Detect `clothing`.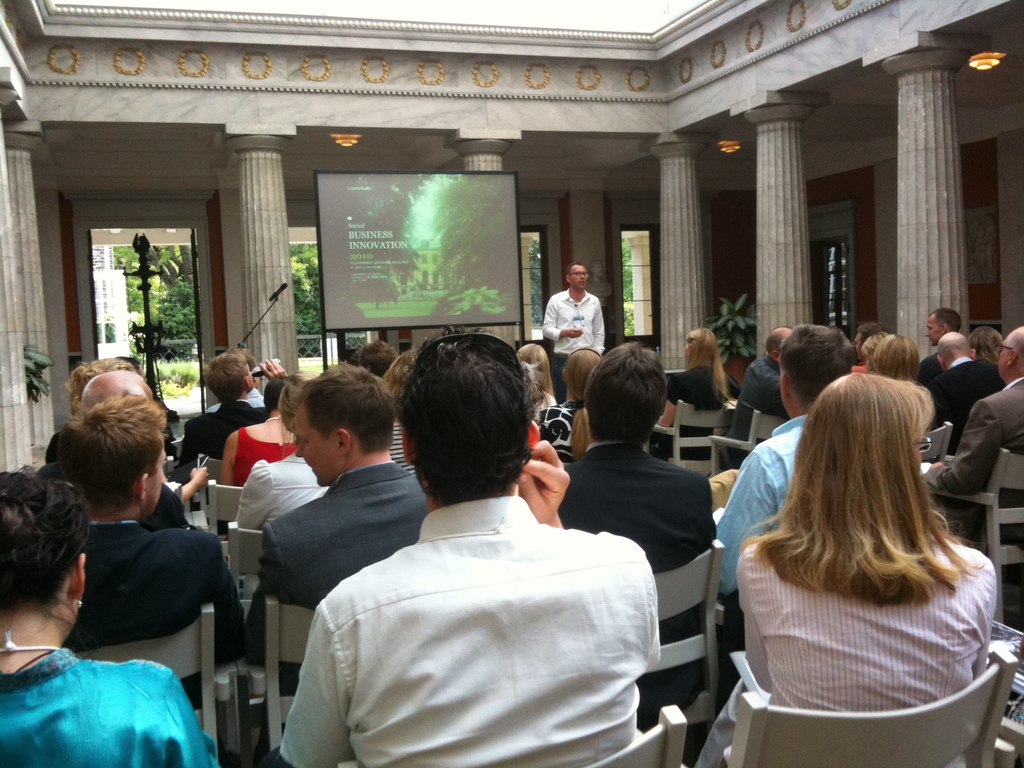
Detected at bbox=(179, 398, 277, 484).
